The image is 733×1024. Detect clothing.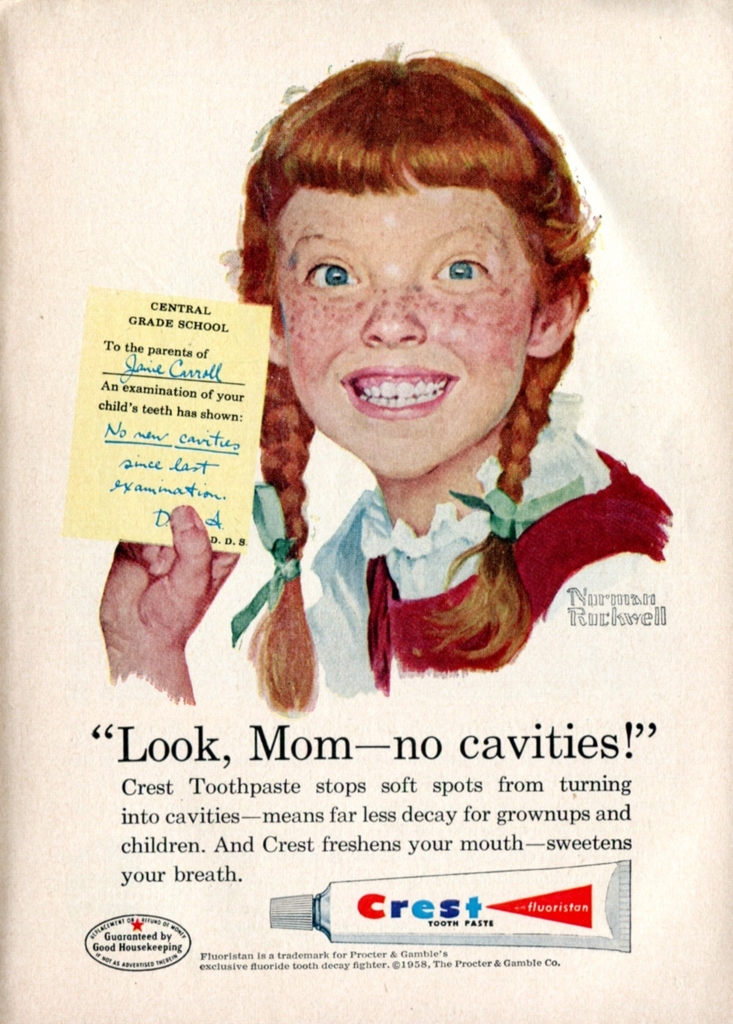
Detection: rect(304, 386, 673, 710).
